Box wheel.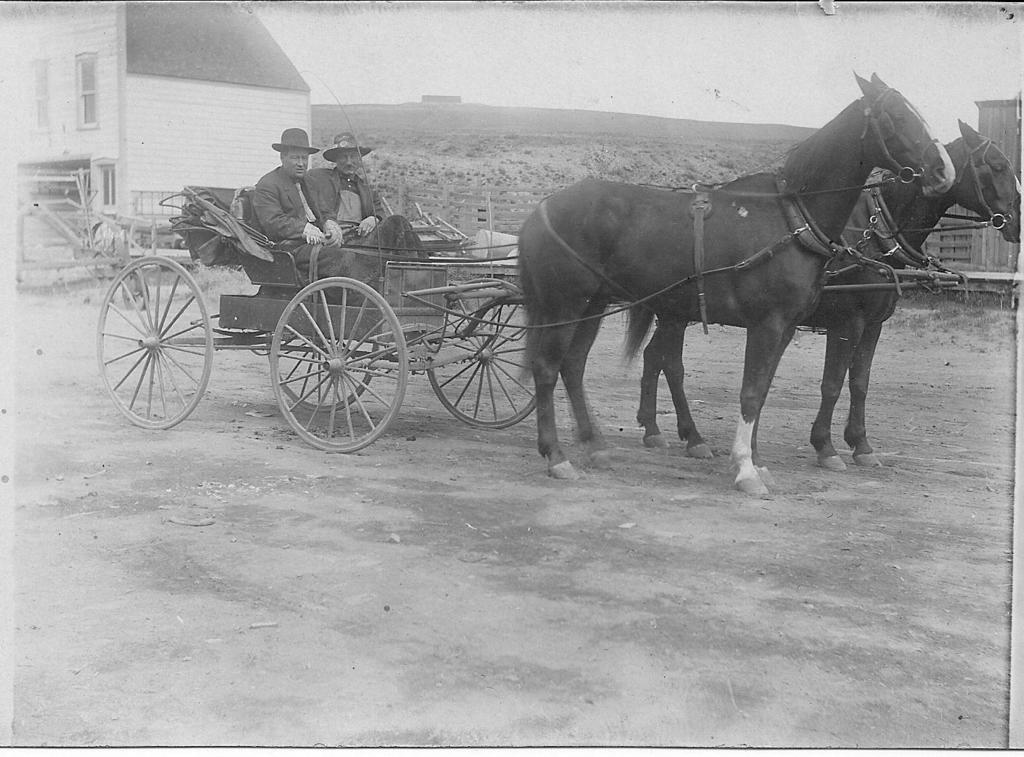
box=[93, 255, 213, 430].
